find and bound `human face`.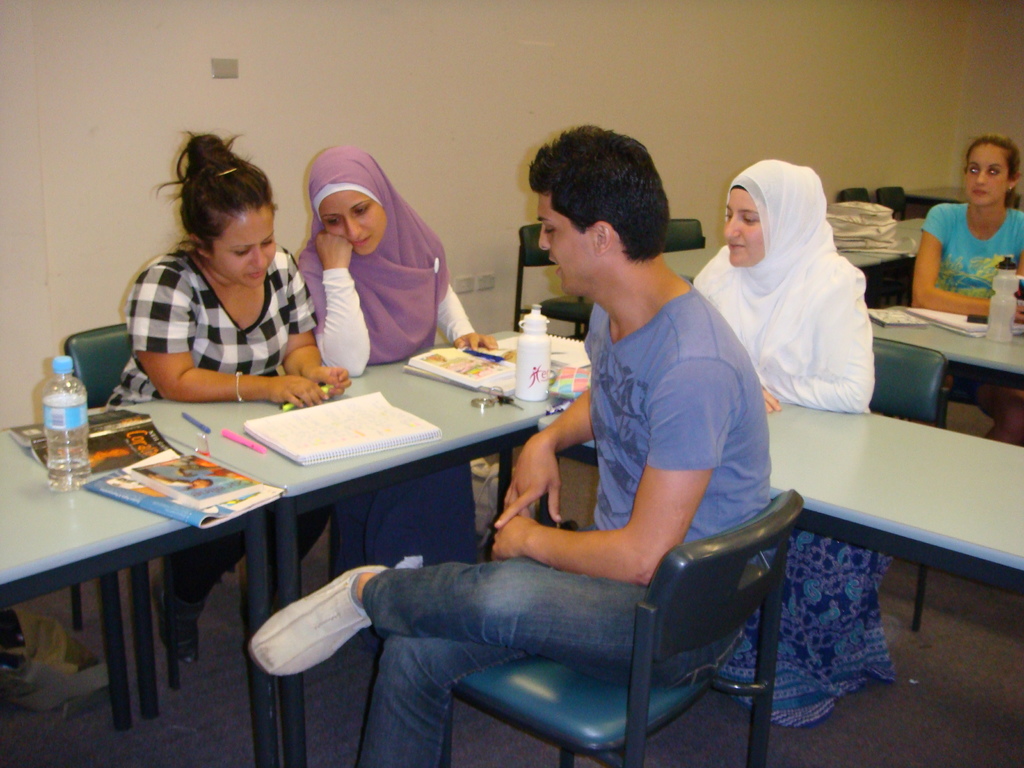
Bound: box(536, 199, 589, 294).
